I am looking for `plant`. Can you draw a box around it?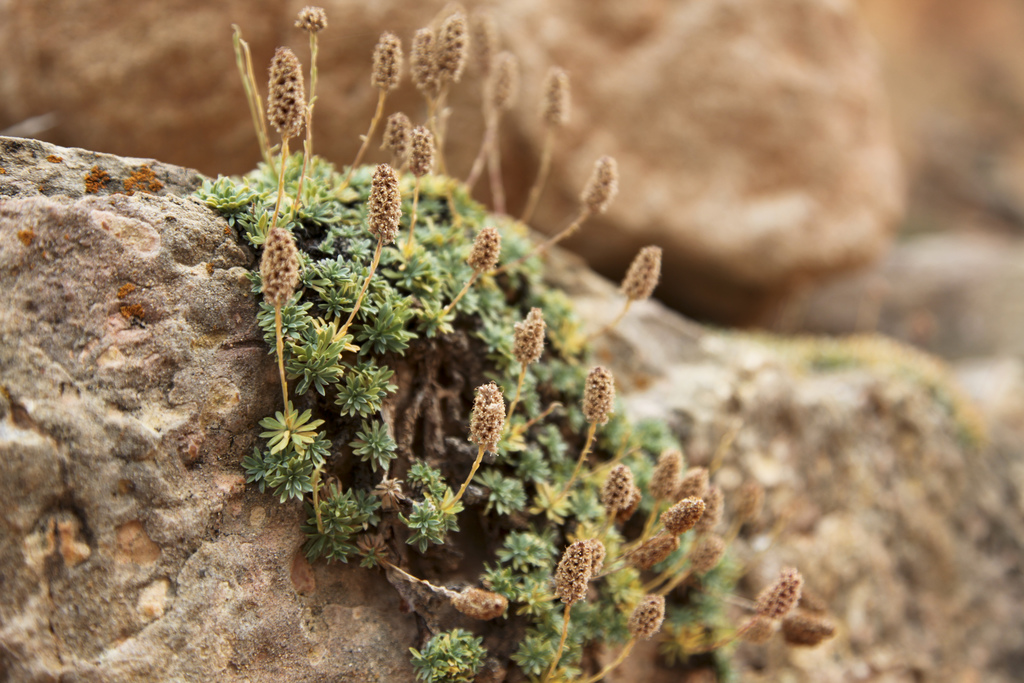
Sure, the bounding box is 797,327,982,451.
